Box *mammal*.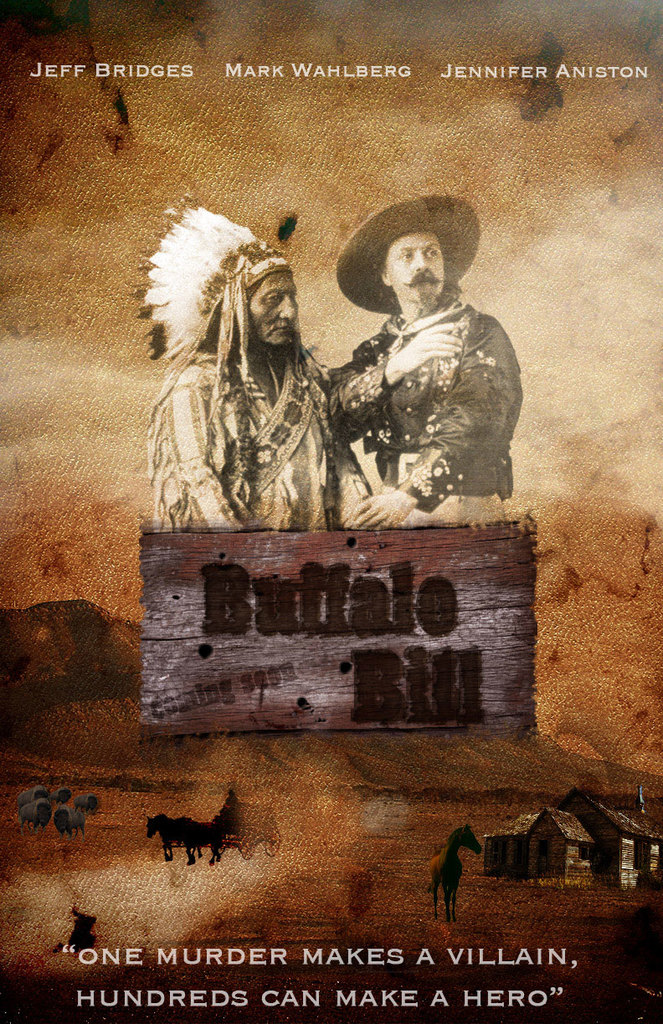
pyautogui.locateOnScreen(70, 796, 100, 812).
